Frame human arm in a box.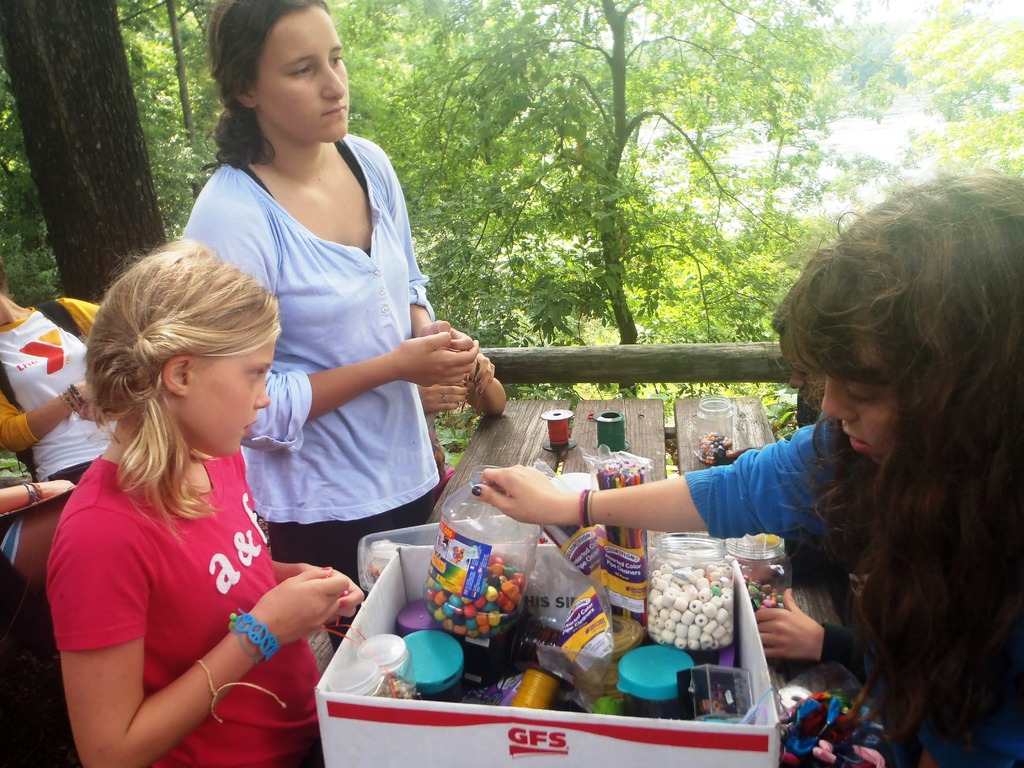
<bbox>0, 481, 77, 515</bbox>.
